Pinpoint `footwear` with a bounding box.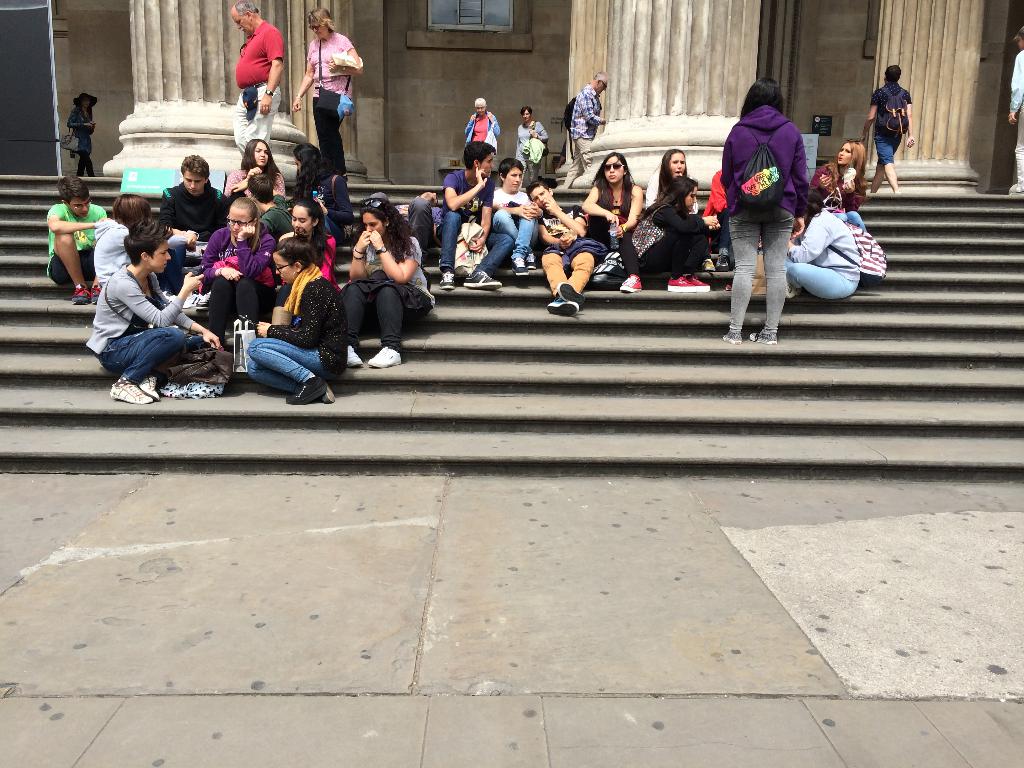
detection(557, 278, 585, 303).
